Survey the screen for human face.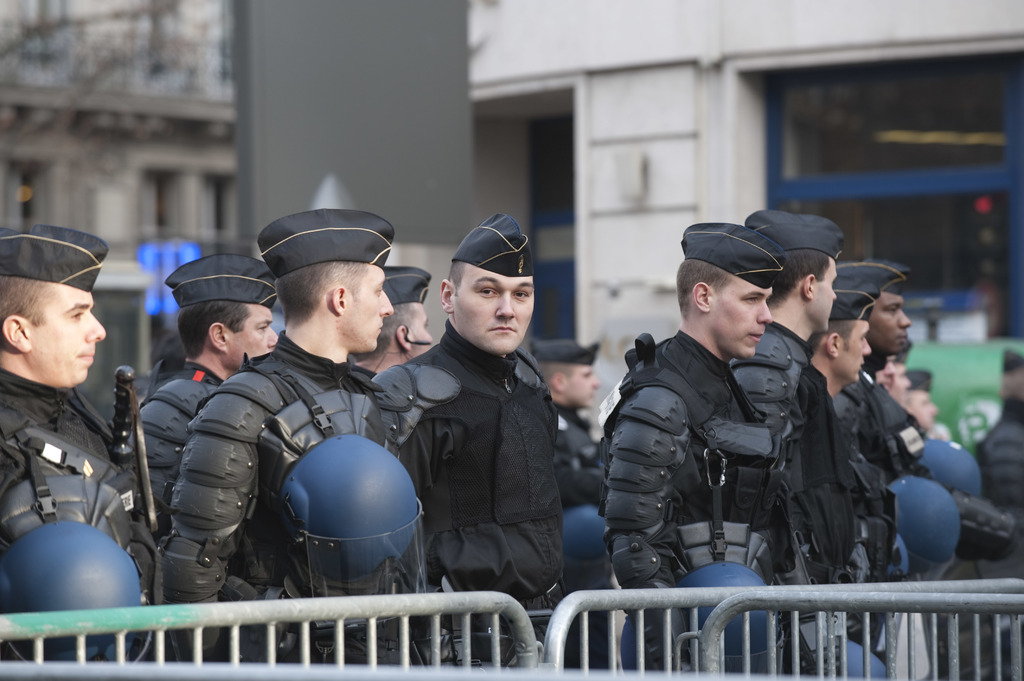
Survey found: bbox(874, 360, 893, 389).
